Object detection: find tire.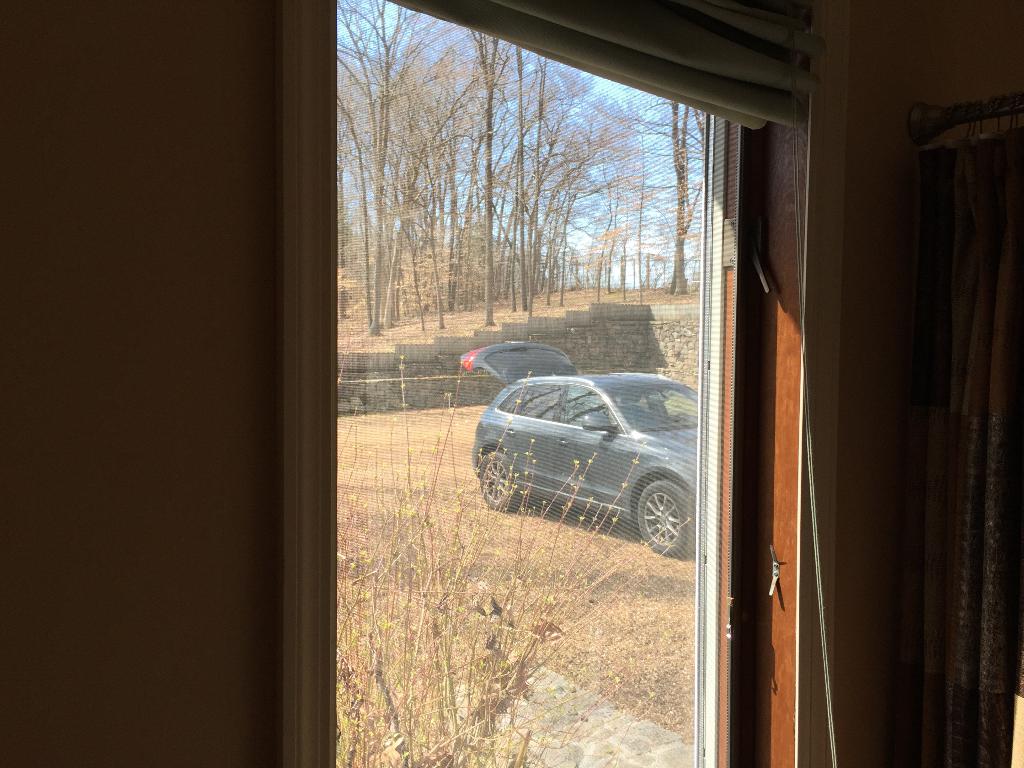
box=[637, 482, 696, 554].
